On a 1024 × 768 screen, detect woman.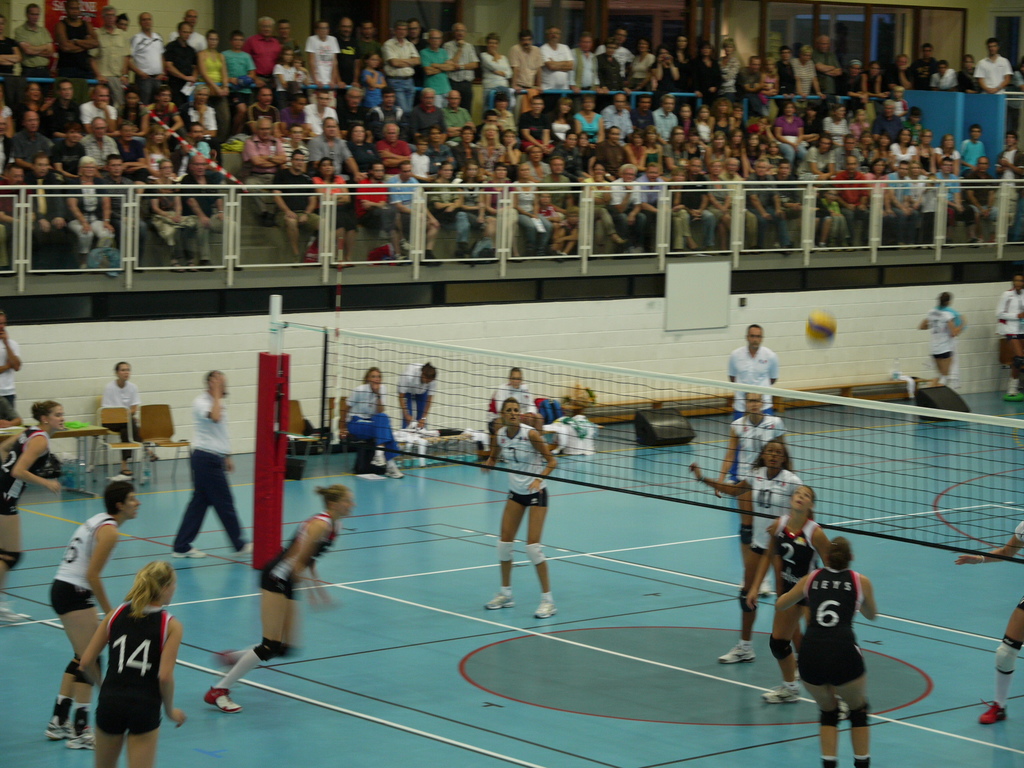
Rect(475, 122, 500, 173).
